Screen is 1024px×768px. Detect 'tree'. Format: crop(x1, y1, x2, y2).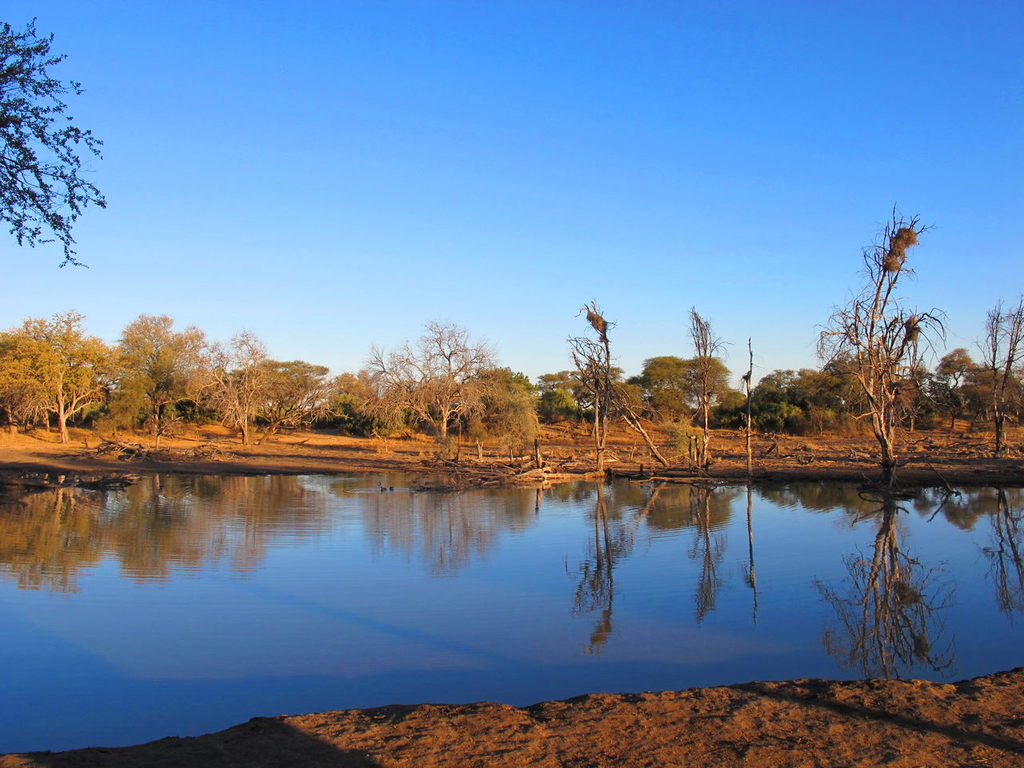
crop(0, 10, 110, 271).
